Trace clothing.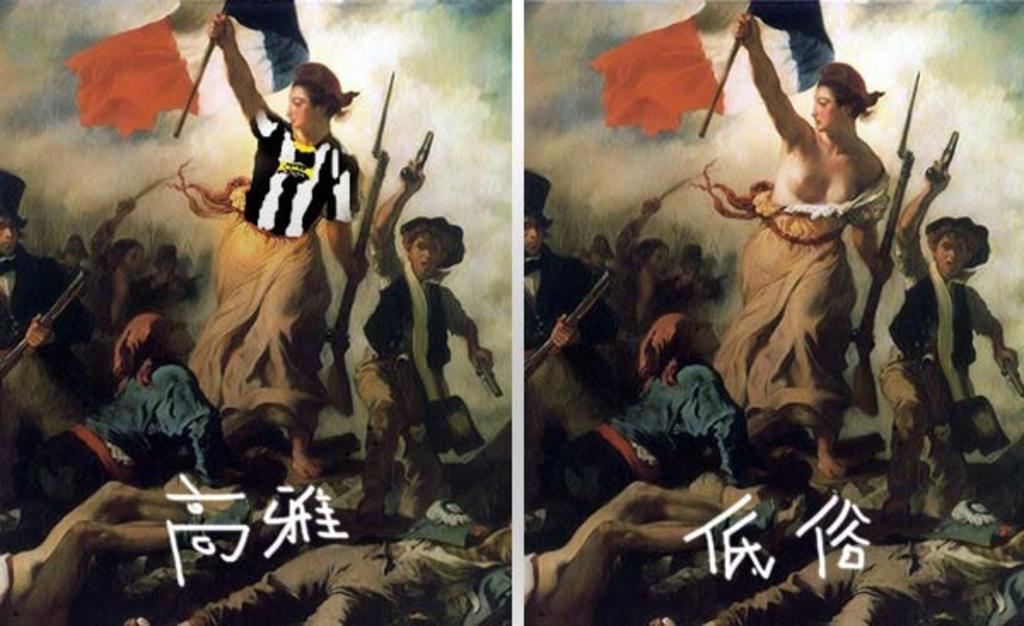
Traced to 36 355 203 519.
